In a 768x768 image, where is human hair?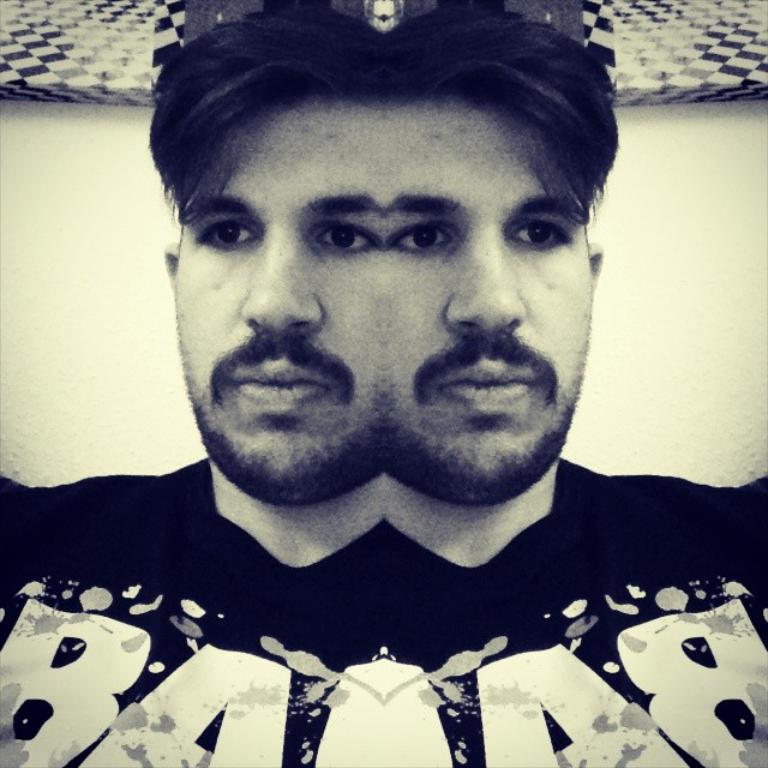
[383, 0, 622, 222].
